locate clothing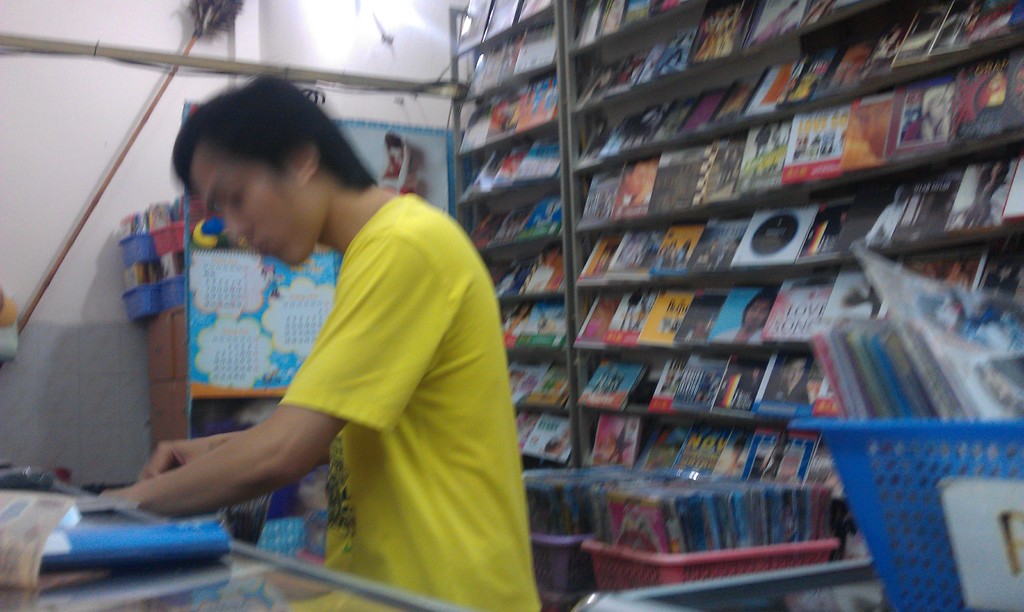
275 190 546 611
